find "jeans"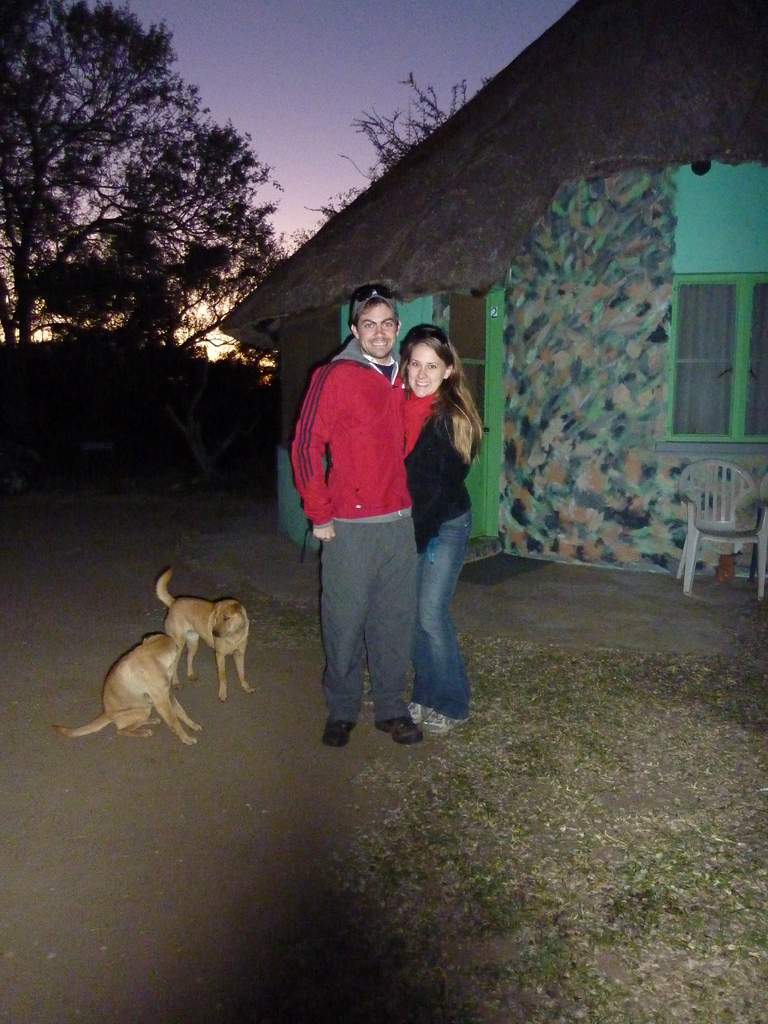
locate(417, 479, 477, 714)
